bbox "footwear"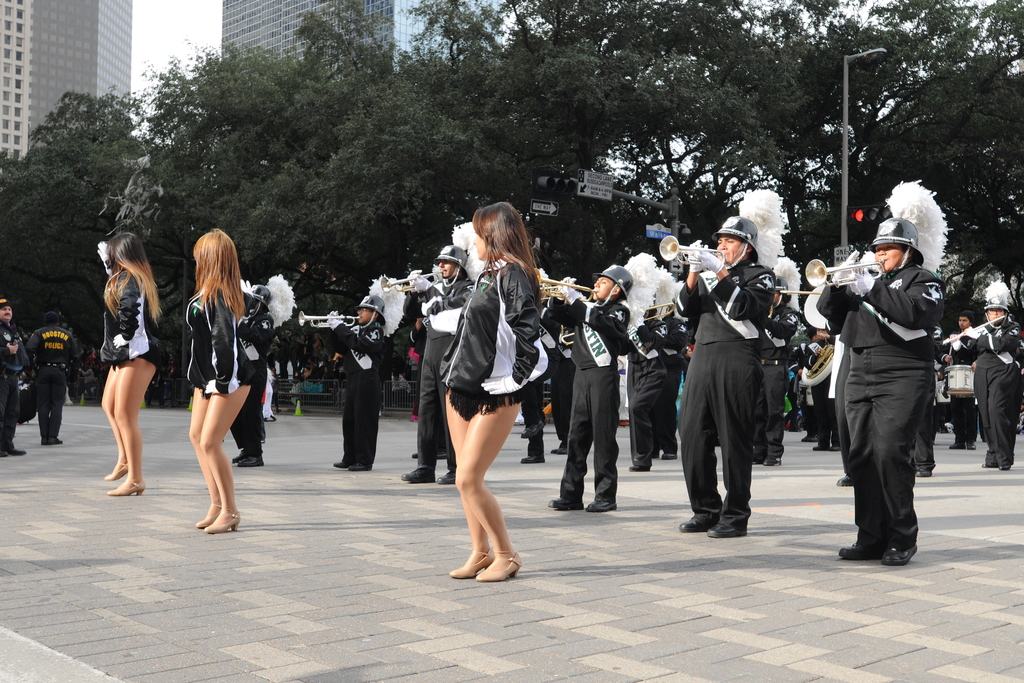
pyautogui.locateOnScreen(631, 465, 648, 472)
